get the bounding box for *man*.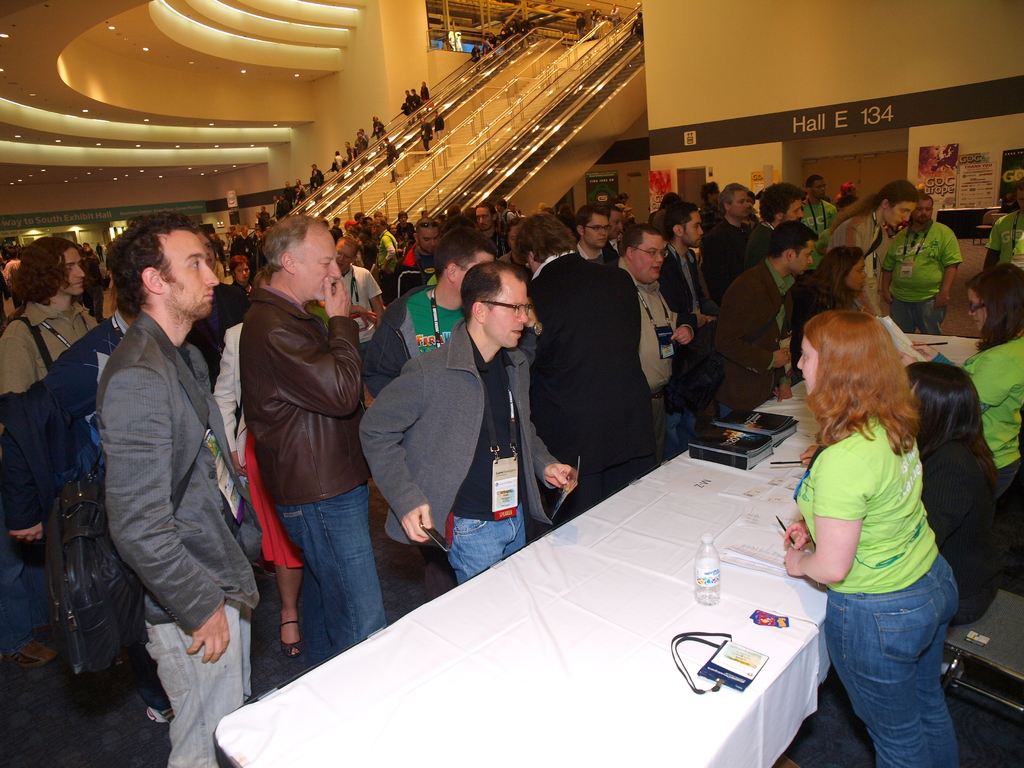
<bbox>801, 175, 844, 236</bbox>.
